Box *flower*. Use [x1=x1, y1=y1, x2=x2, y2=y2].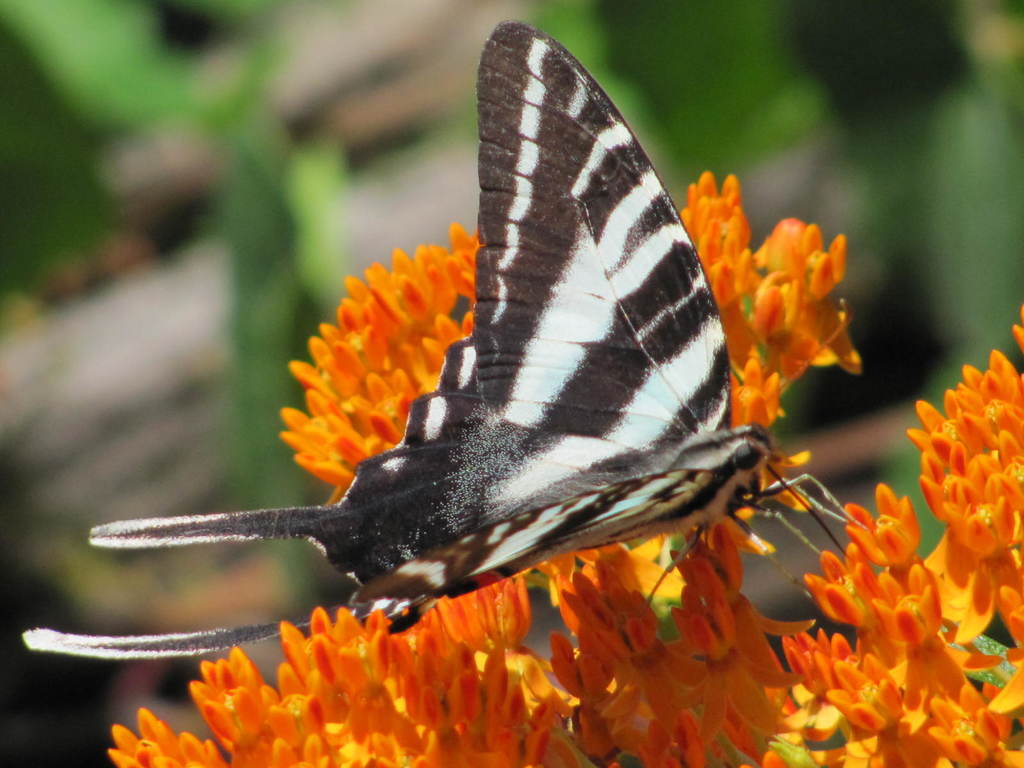
[x1=866, y1=561, x2=948, y2=657].
